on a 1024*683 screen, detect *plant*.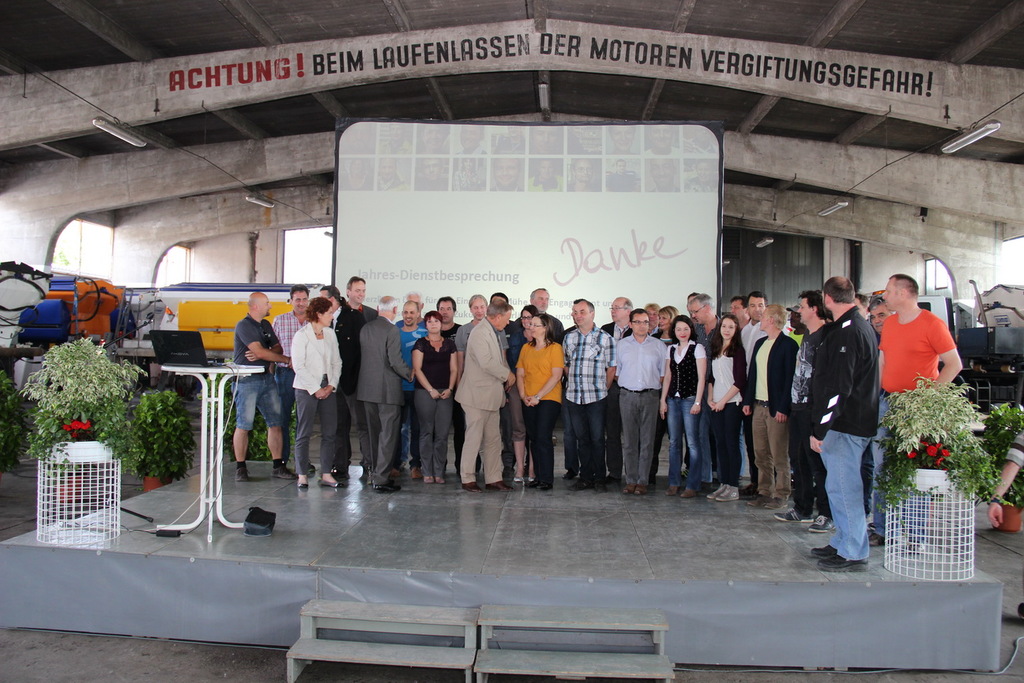
bbox(111, 391, 211, 492).
